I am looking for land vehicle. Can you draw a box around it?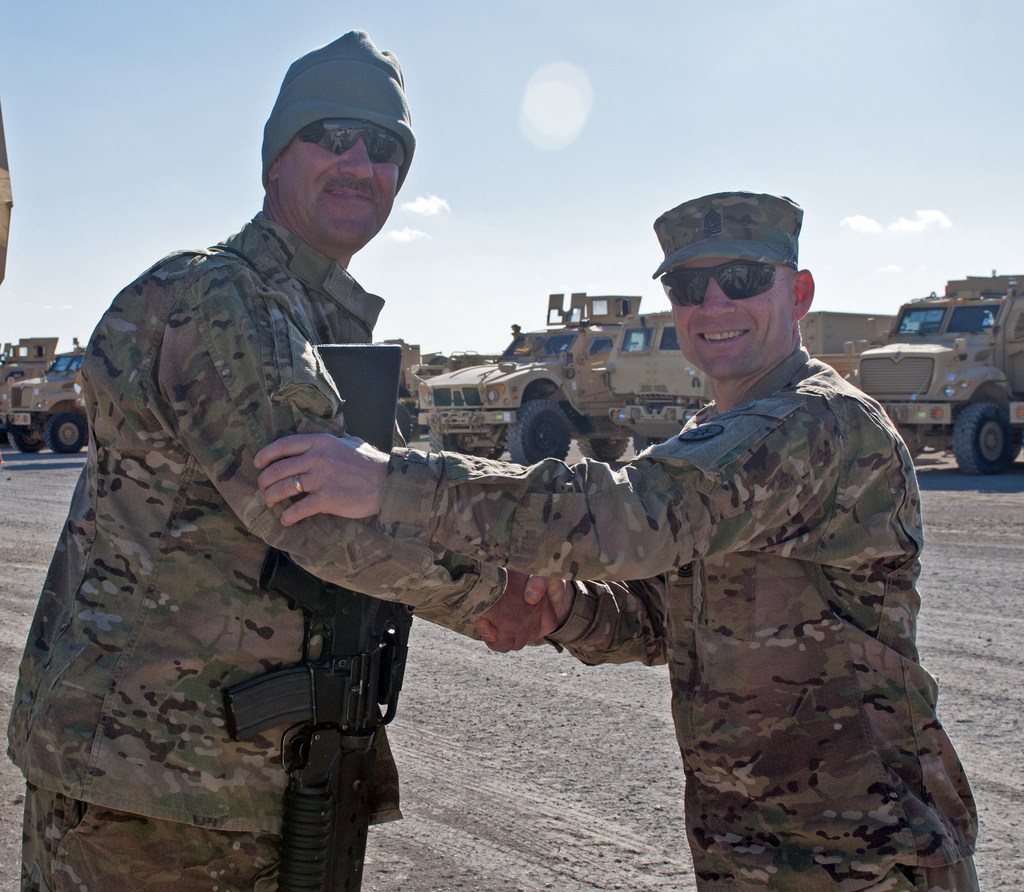
Sure, the bounding box is crop(0, 332, 75, 386).
